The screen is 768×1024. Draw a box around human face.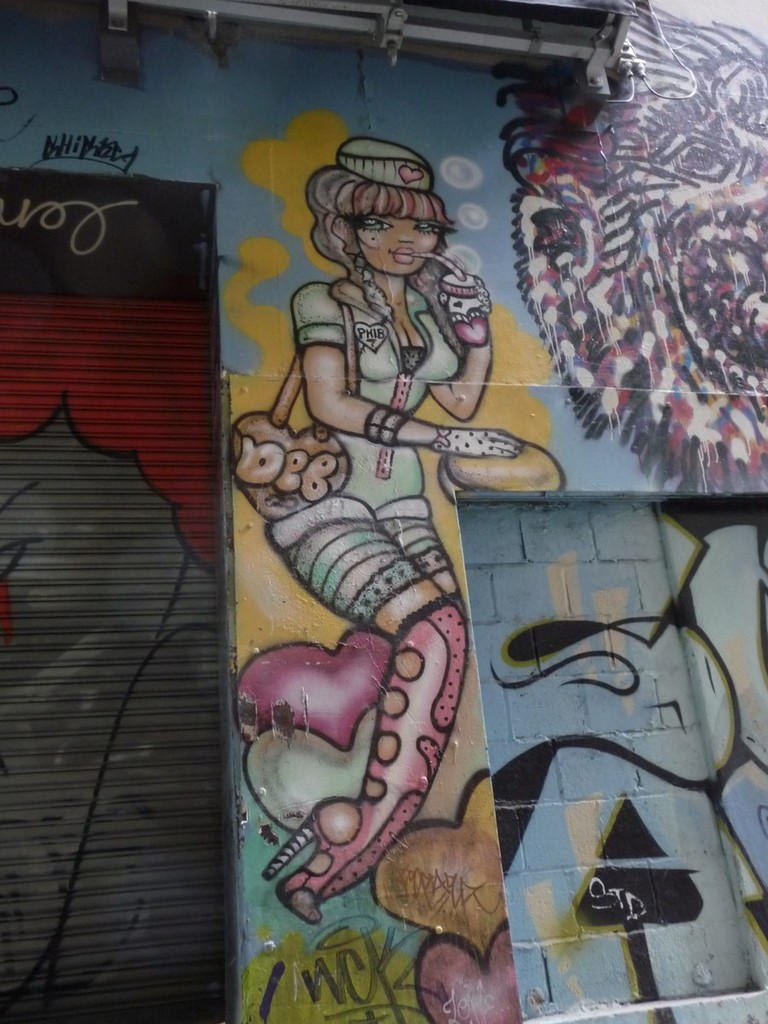
[left=358, top=218, right=449, bottom=278].
